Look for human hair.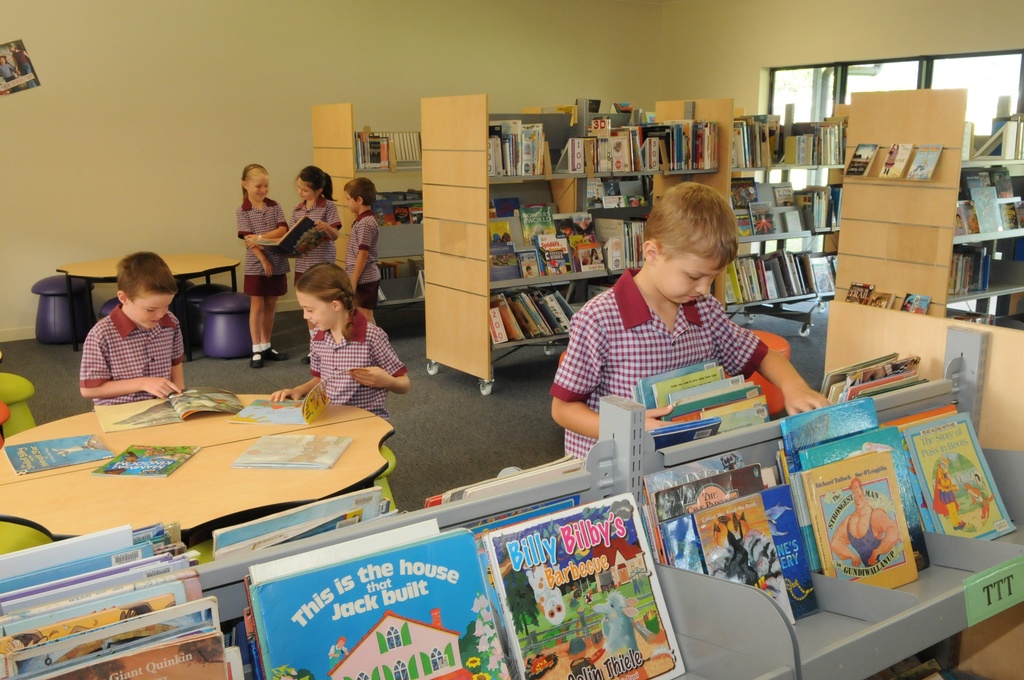
Found: 648/177/748/287.
